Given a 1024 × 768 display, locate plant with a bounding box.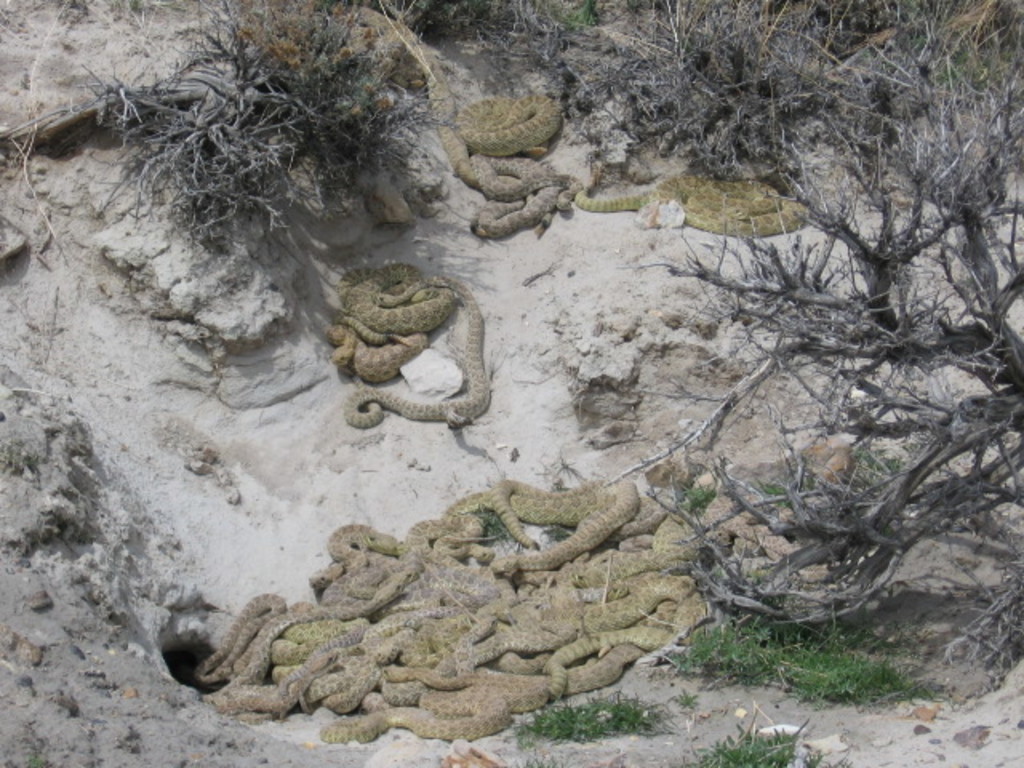
Located: {"x1": 507, "y1": 698, "x2": 675, "y2": 750}.
